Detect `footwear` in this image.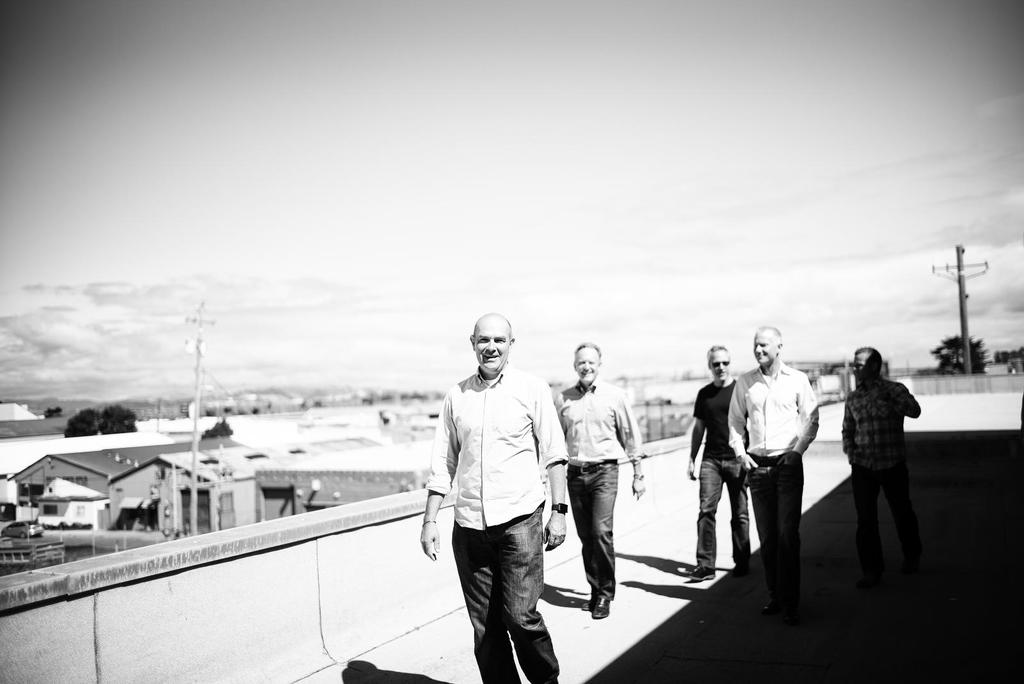
Detection: {"left": 687, "top": 558, "right": 717, "bottom": 582}.
